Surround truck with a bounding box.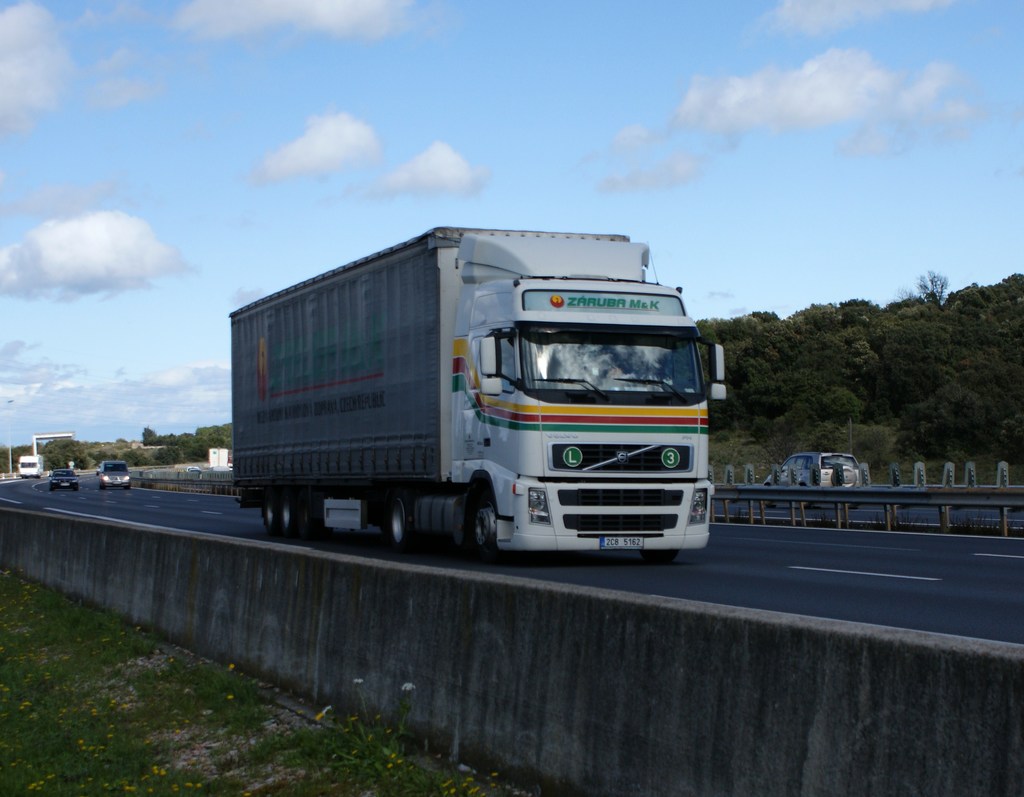
select_region(207, 444, 237, 476).
